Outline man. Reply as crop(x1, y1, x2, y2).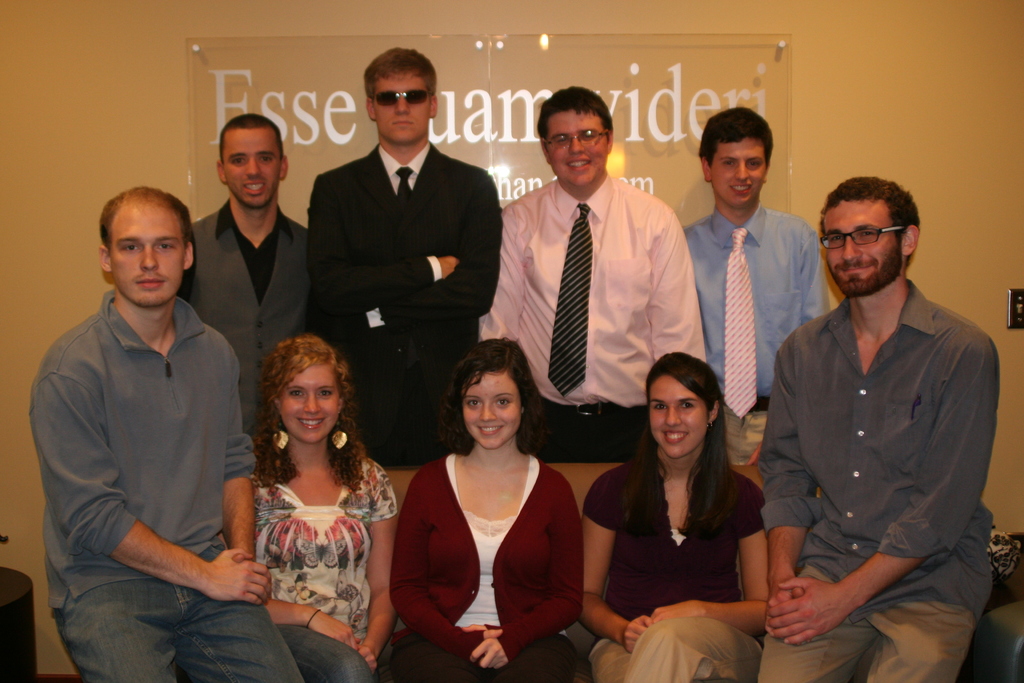
crop(178, 110, 307, 443).
